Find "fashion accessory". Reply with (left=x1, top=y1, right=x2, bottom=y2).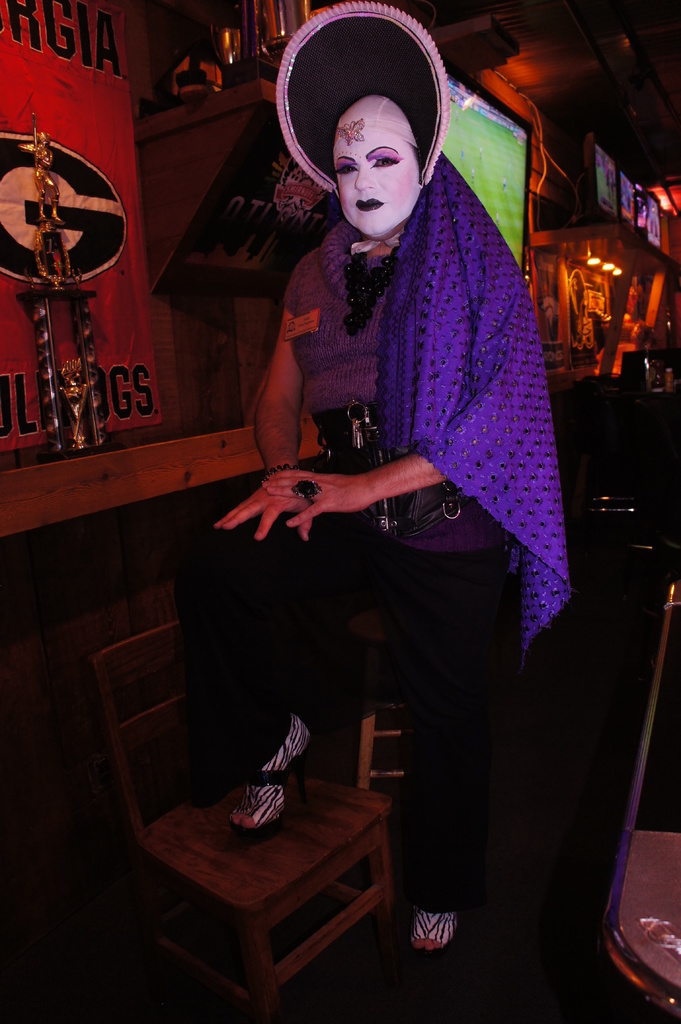
(left=410, top=908, right=461, bottom=965).
